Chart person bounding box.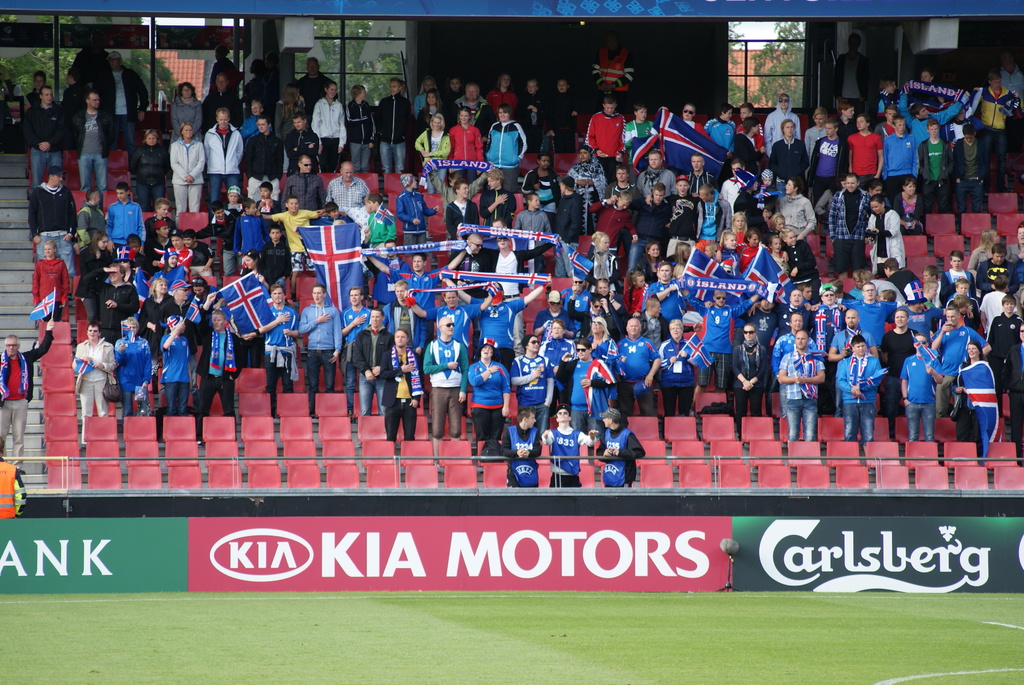
Charted: x1=173, y1=117, x2=202, y2=216.
